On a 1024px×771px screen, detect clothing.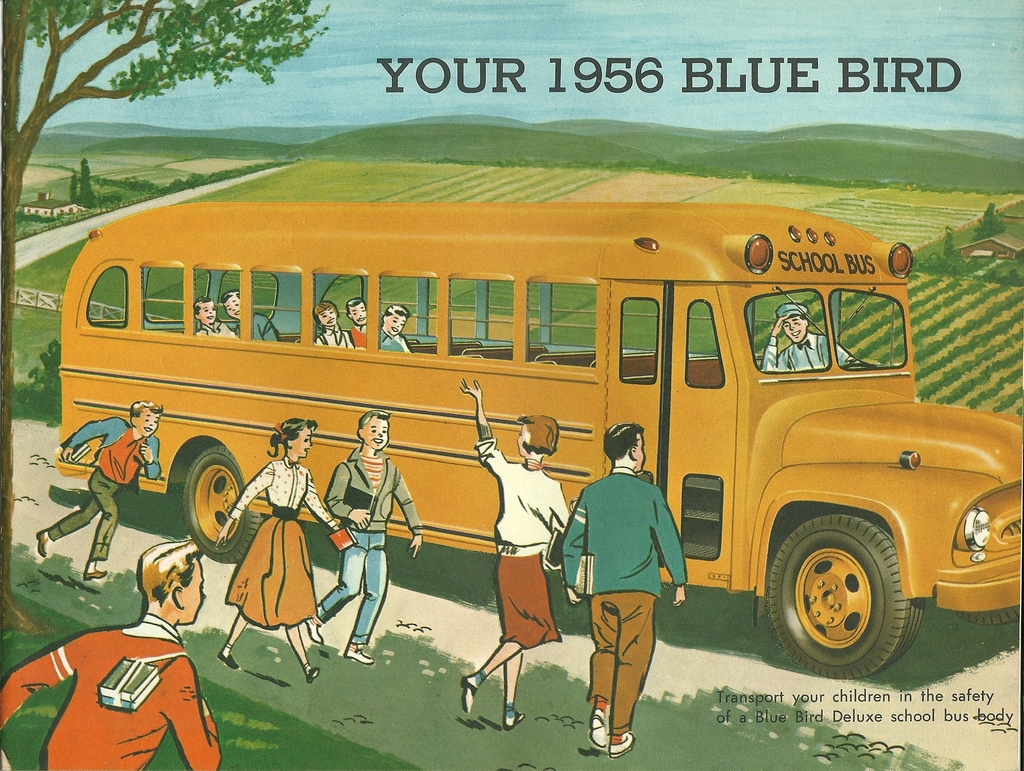
{"left": 191, "top": 320, "right": 234, "bottom": 337}.
